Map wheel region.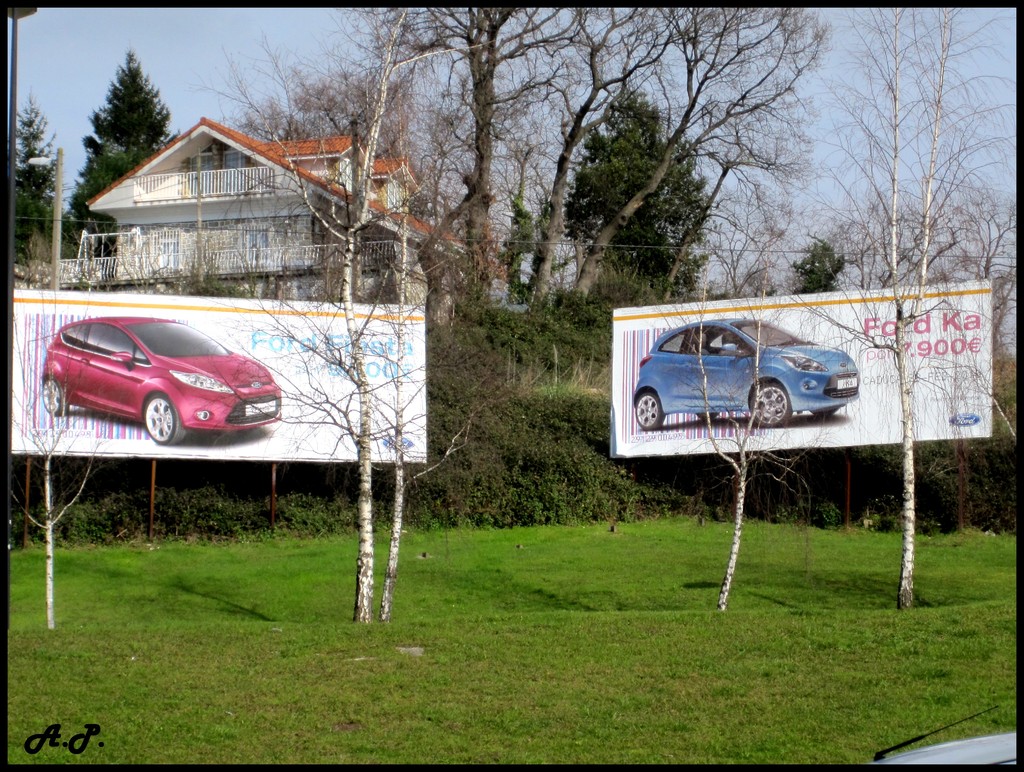
Mapped to crop(751, 382, 790, 425).
